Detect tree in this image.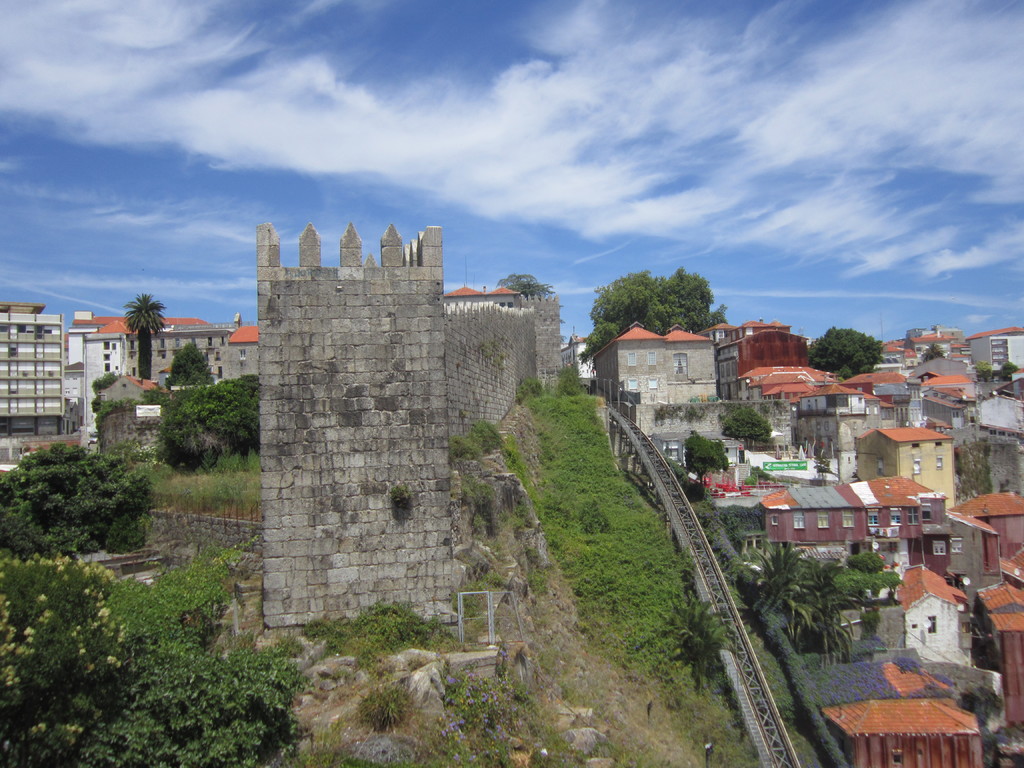
Detection: Rect(810, 325, 877, 372).
